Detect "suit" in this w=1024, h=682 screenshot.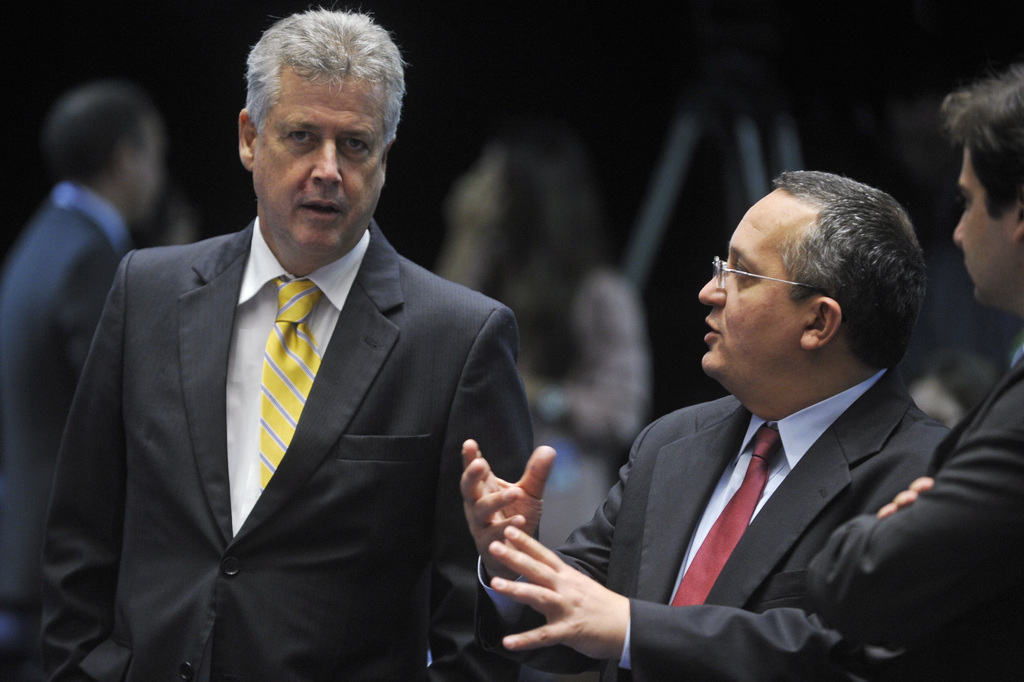
Detection: box(473, 363, 956, 681).
